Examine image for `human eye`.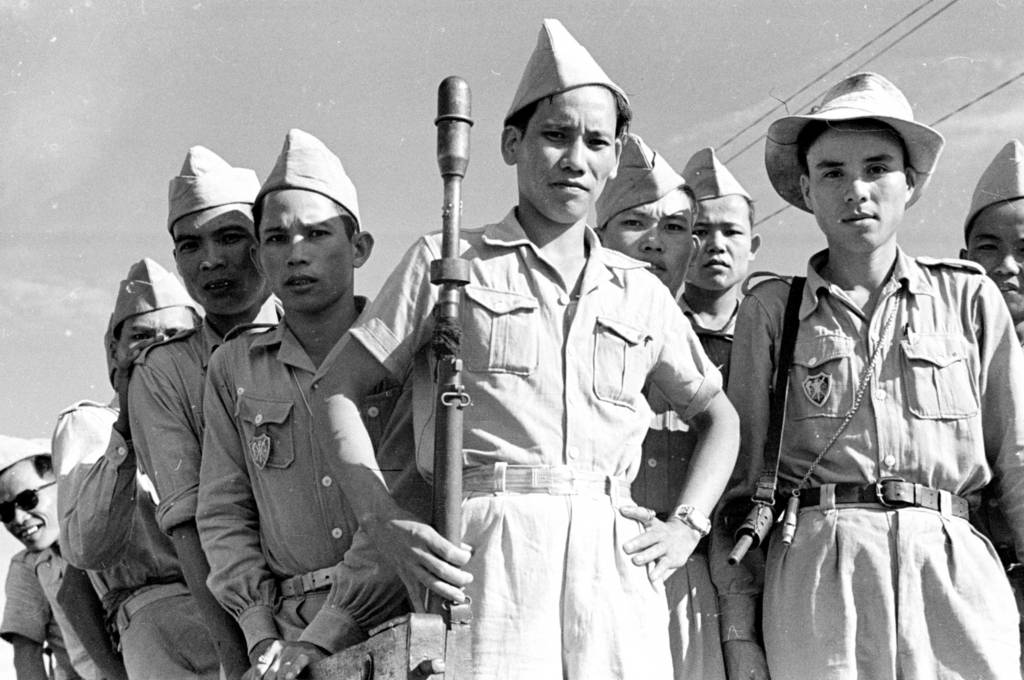
Examination result: left=866, top=162, right=891, bottom=178.
